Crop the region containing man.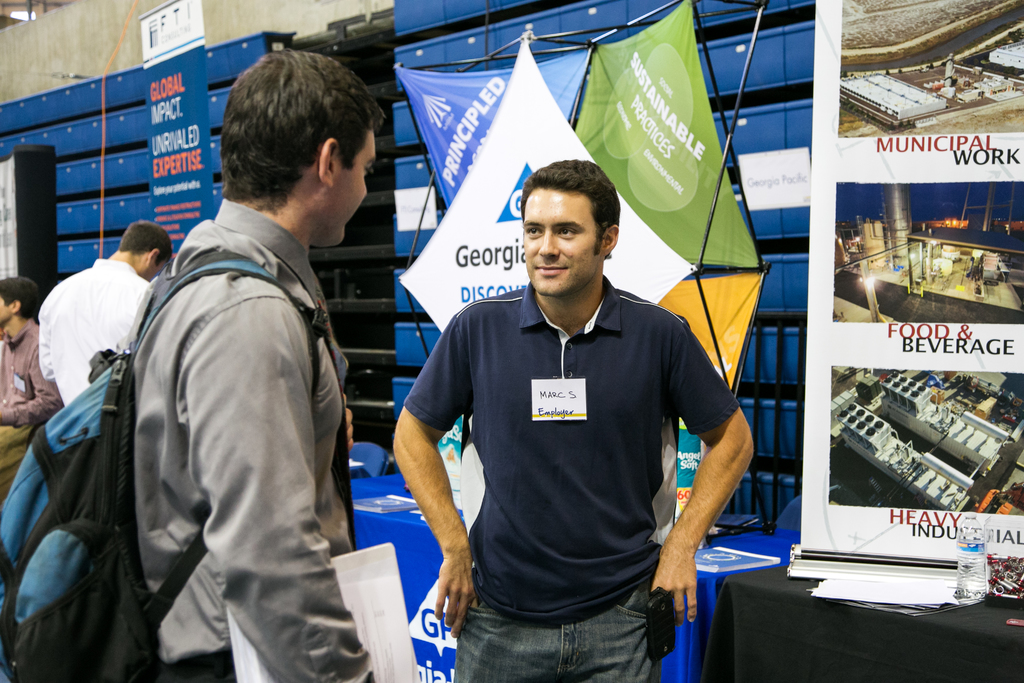
Crop region: (40, 217, 170, 402).
